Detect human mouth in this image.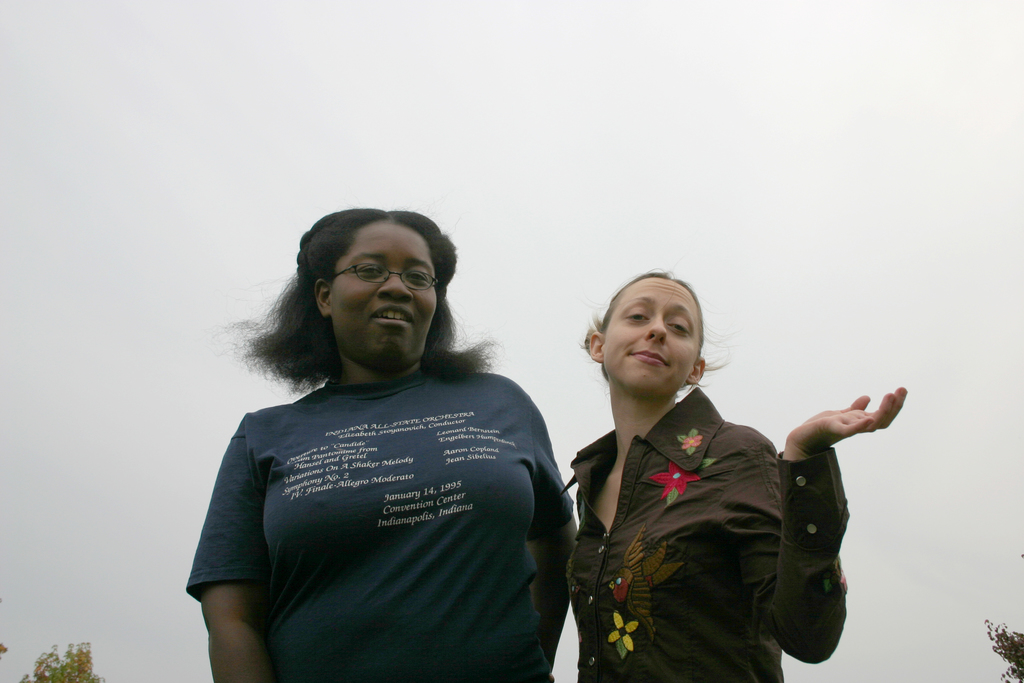
Detection: crop(624, 344, 673, 372).
